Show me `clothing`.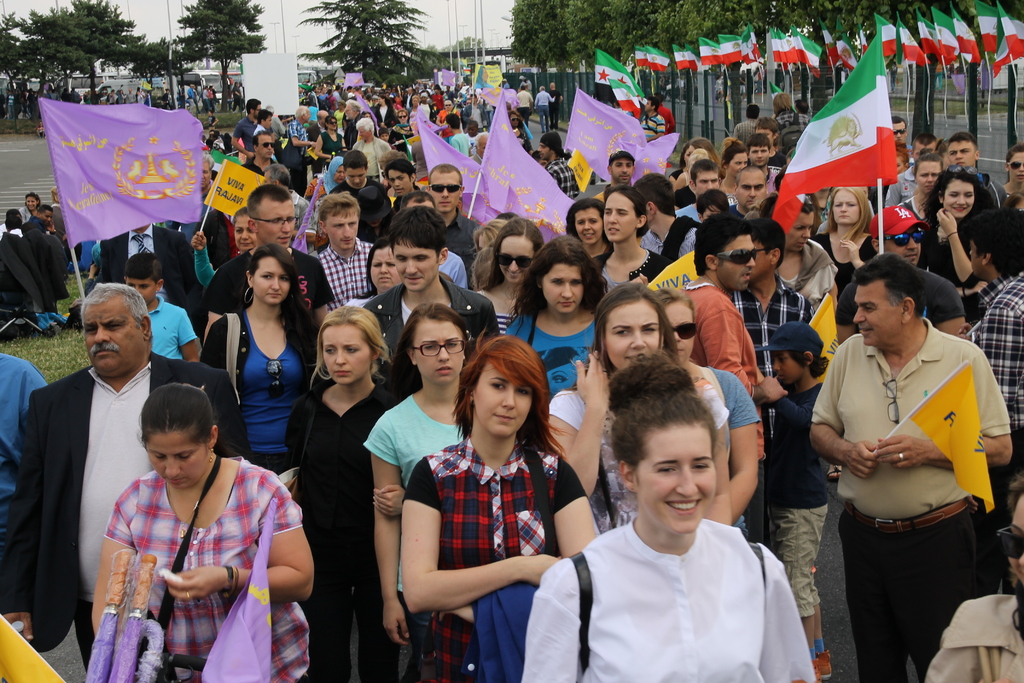
`clothing` is here: pyautogui.locateOnScreen(637, 111, 661, 151).
